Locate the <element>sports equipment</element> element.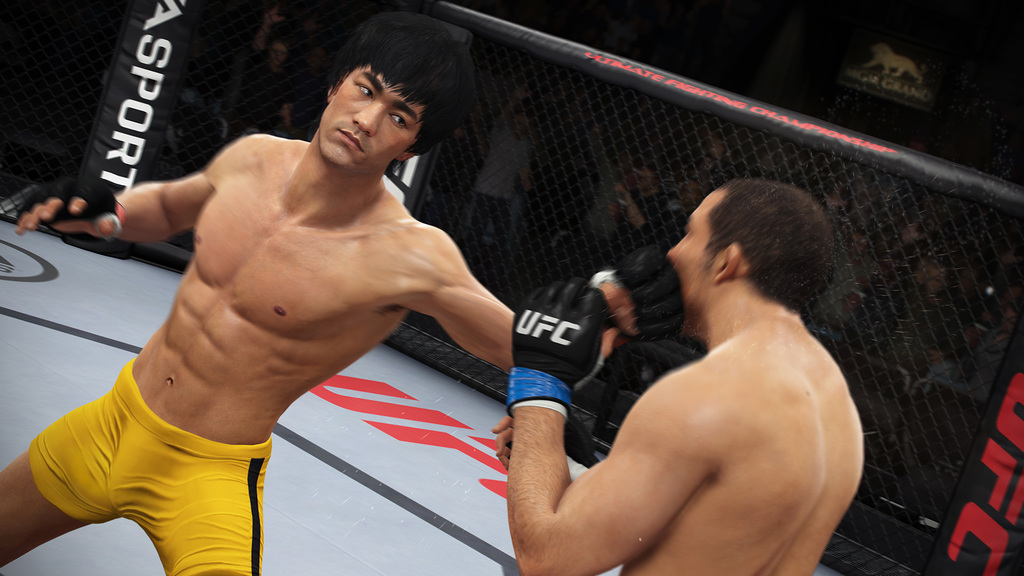
Element bbox: Rect(12, 178, 127, 243).
